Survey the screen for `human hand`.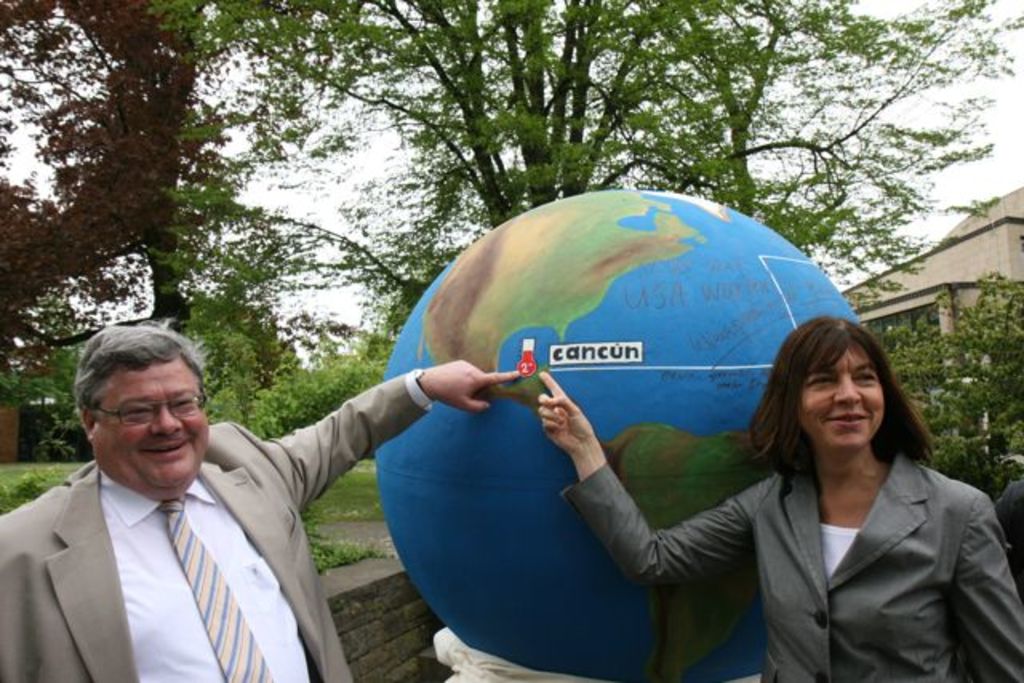
Survey found: <region>413, 353, 502, 425</region>.
